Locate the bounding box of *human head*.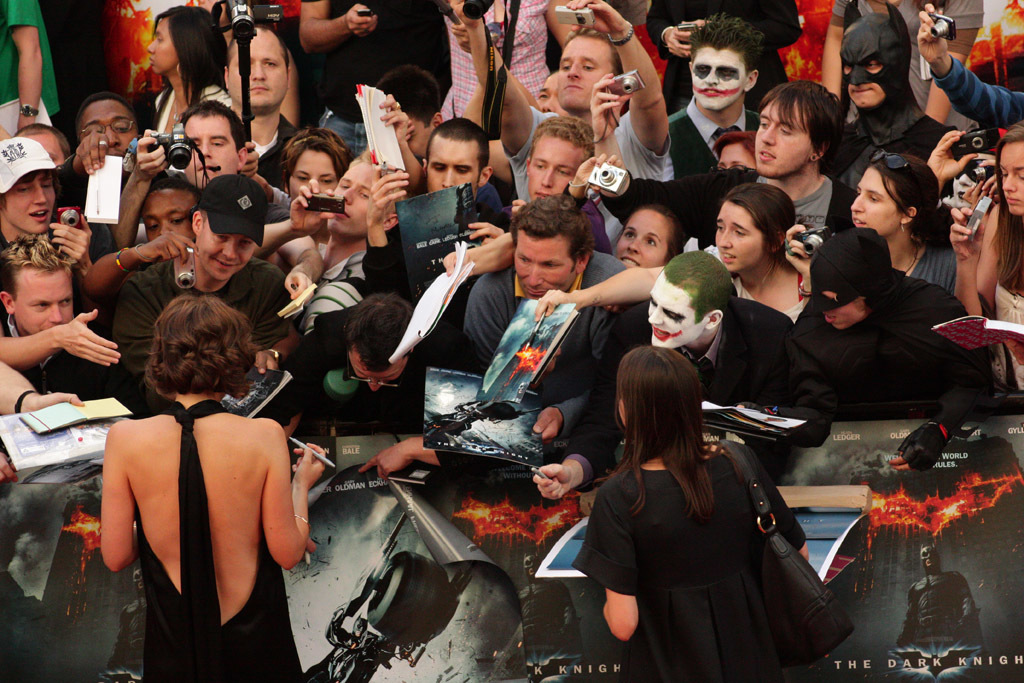
Bounding box: select_region(812, 230, 890, 331).
